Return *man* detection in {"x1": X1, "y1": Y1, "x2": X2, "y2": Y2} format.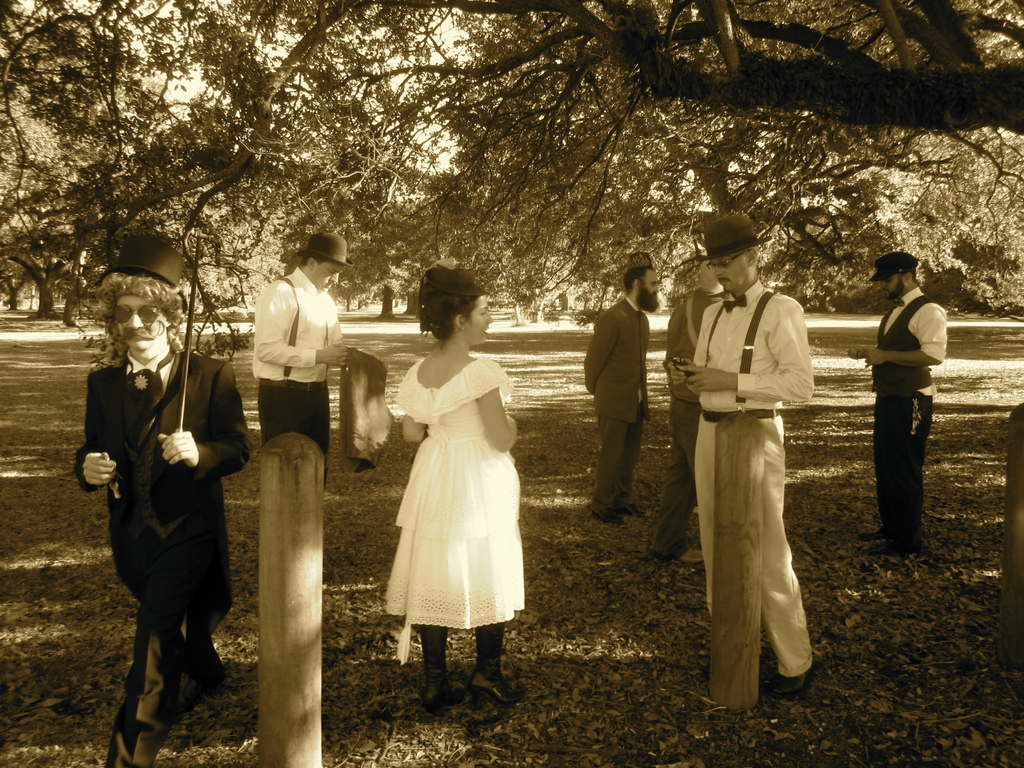
{"x1": 649, "y1": 258, "x2": 734, "y2": 567}.
